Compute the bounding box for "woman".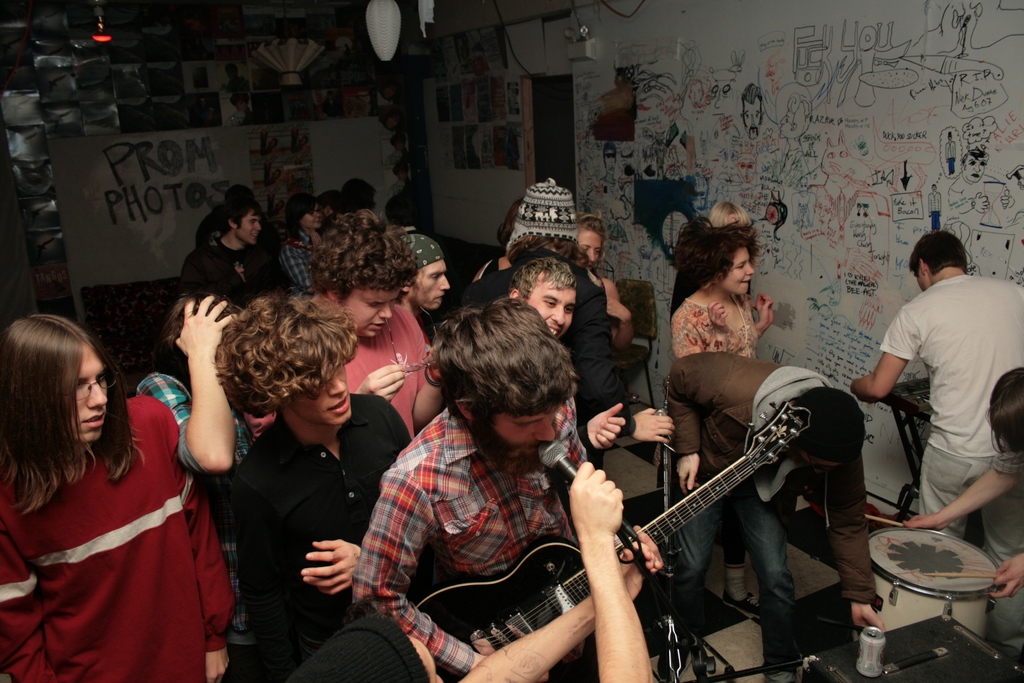
656:212:785:356.
